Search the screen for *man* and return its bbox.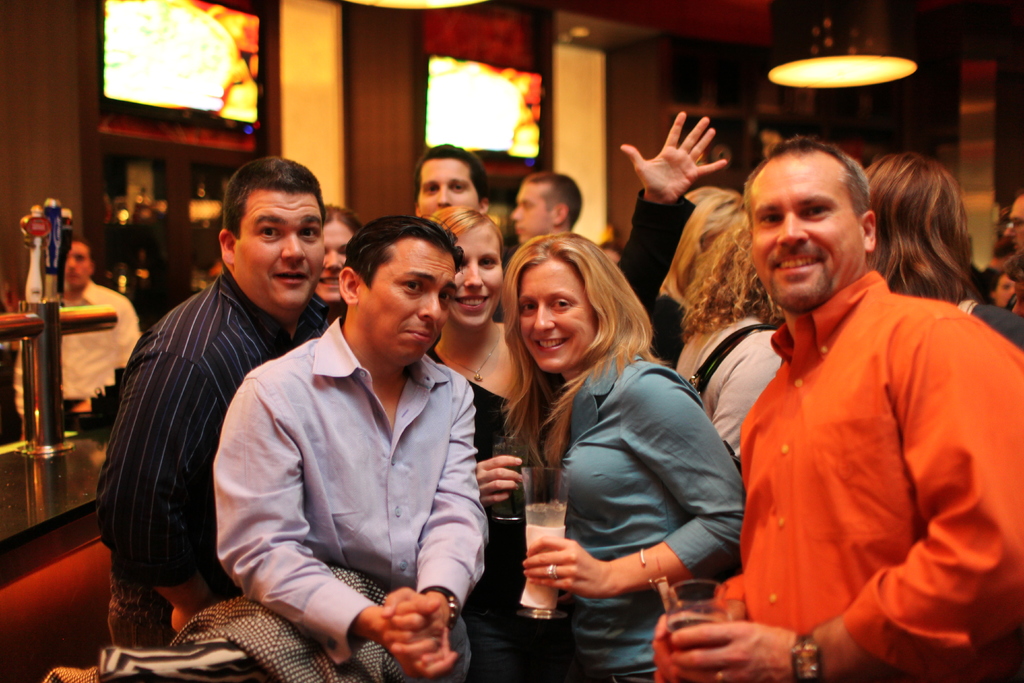
Found: bbox=(13, 235, 142, 431).
